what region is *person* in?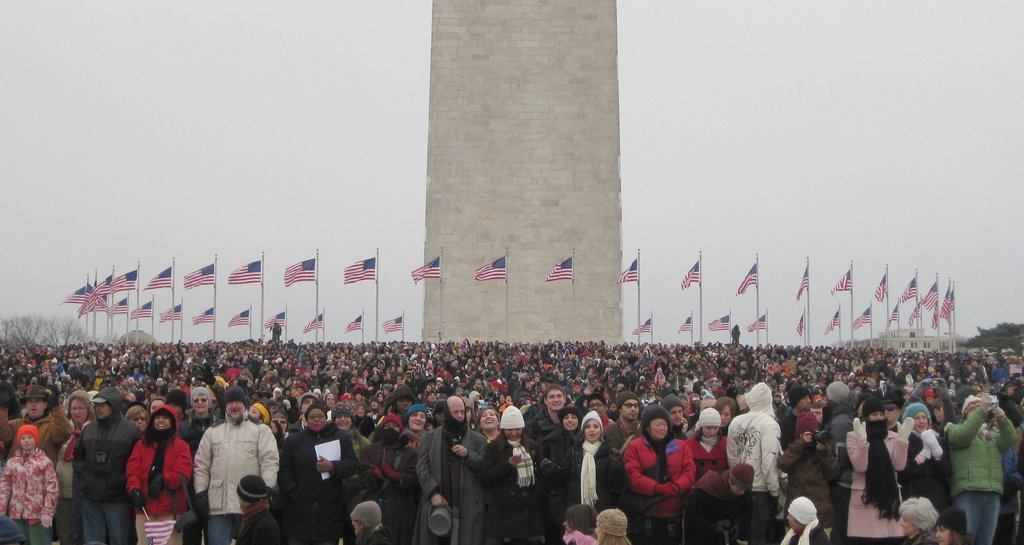
select_region(591, 505, 636, 544).
